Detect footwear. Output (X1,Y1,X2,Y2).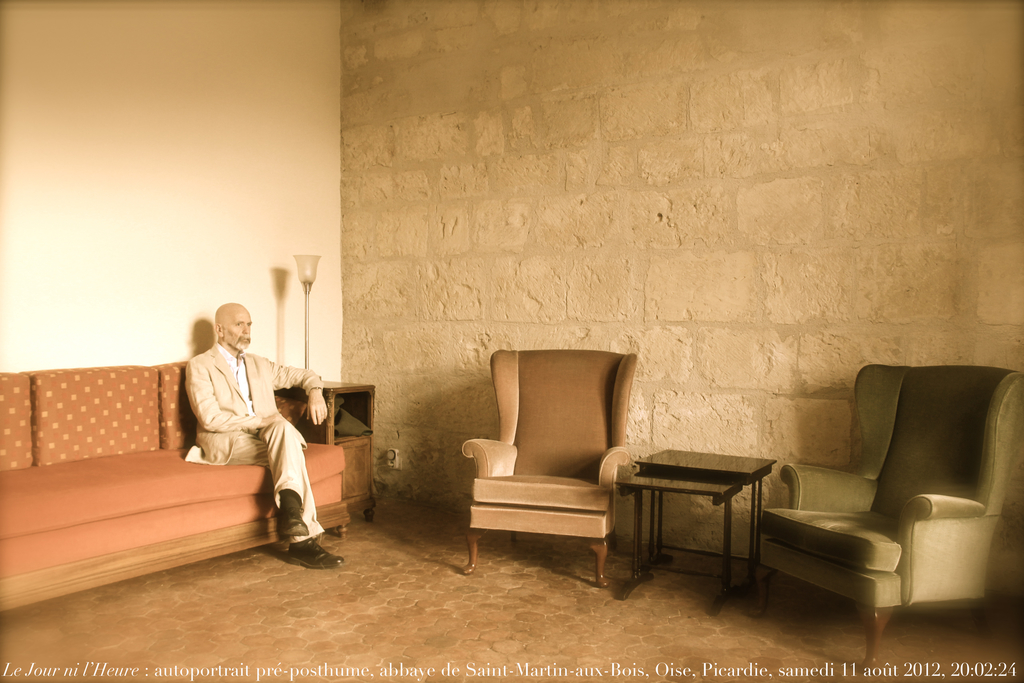
(275,511,307,541).
